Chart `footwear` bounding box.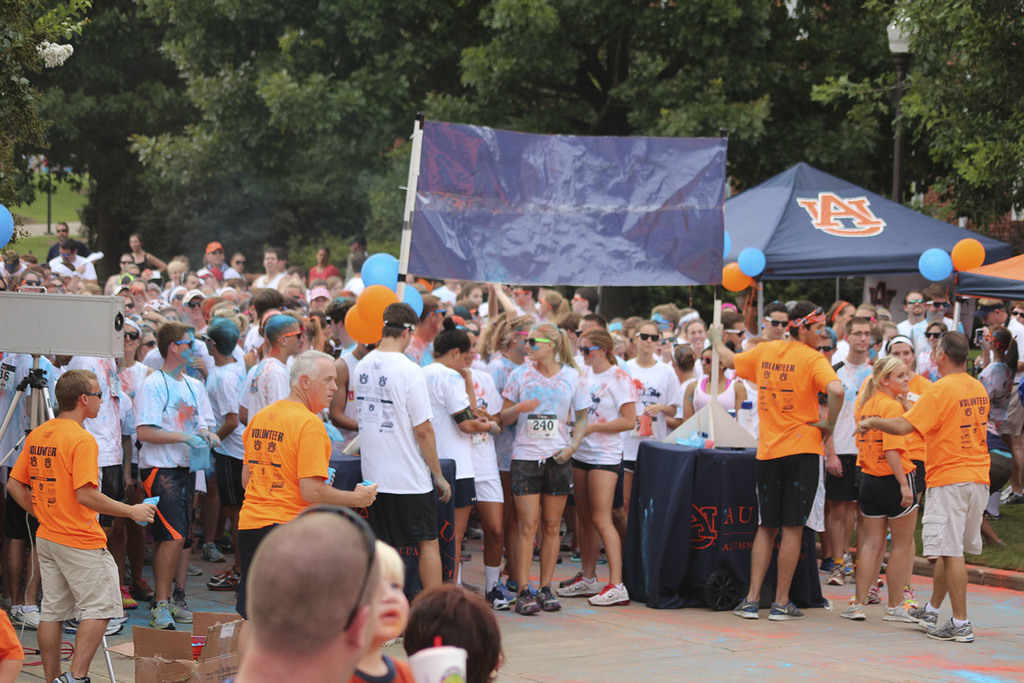
Charted: {"x1": 211, "y1": 568, "x2": 228, "y2": 580}.
